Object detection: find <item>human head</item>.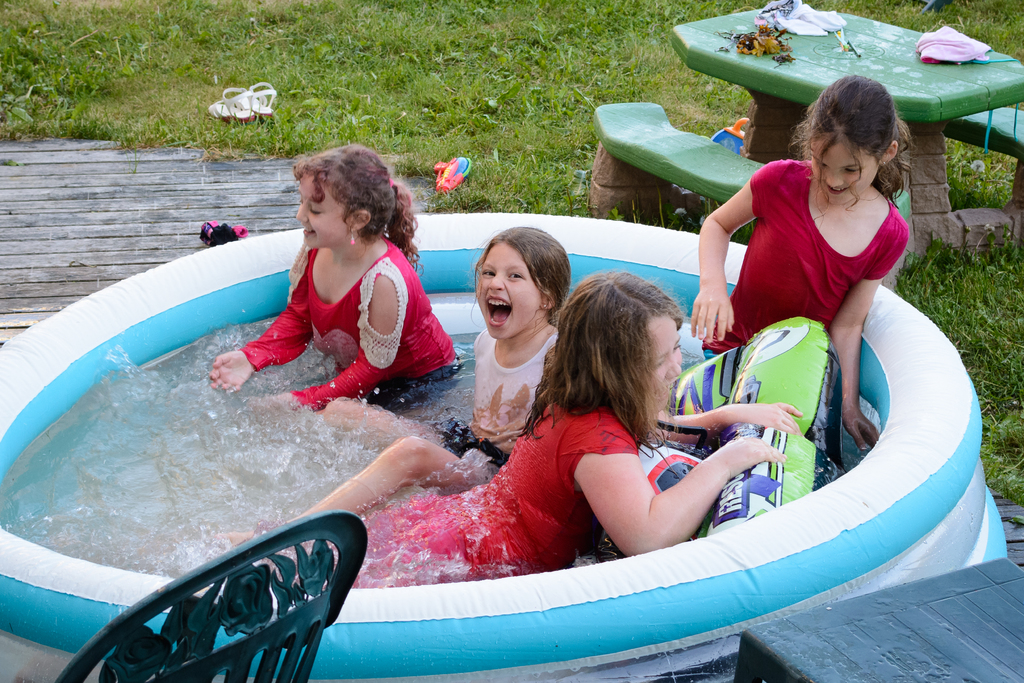
468, 226, 568, 330.
